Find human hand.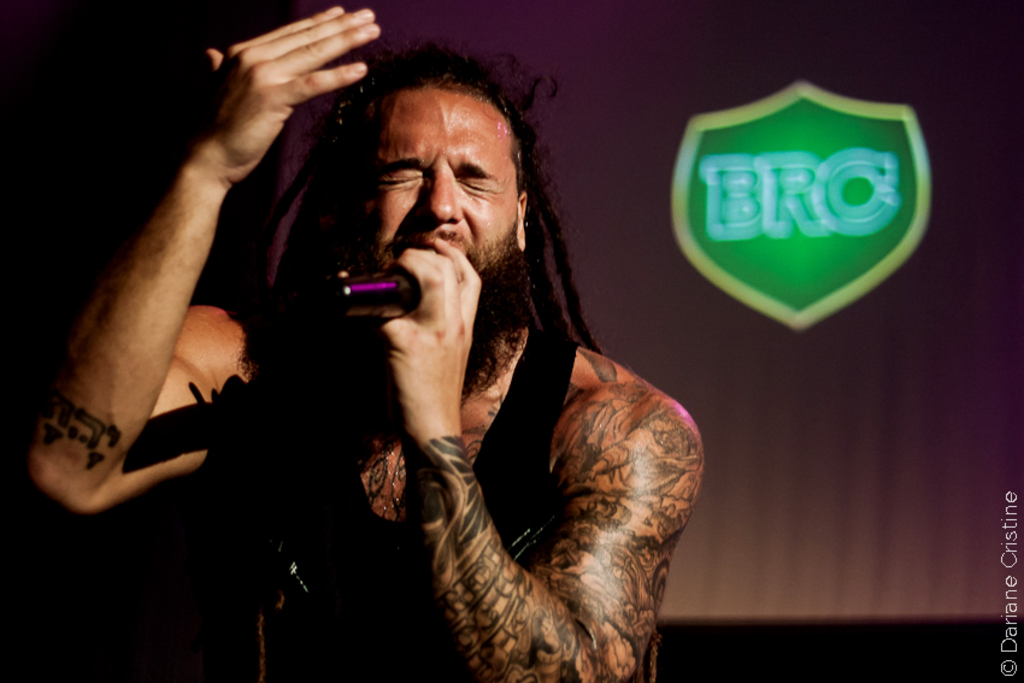
x1=352 y1=236 x2=484 y2=452.
